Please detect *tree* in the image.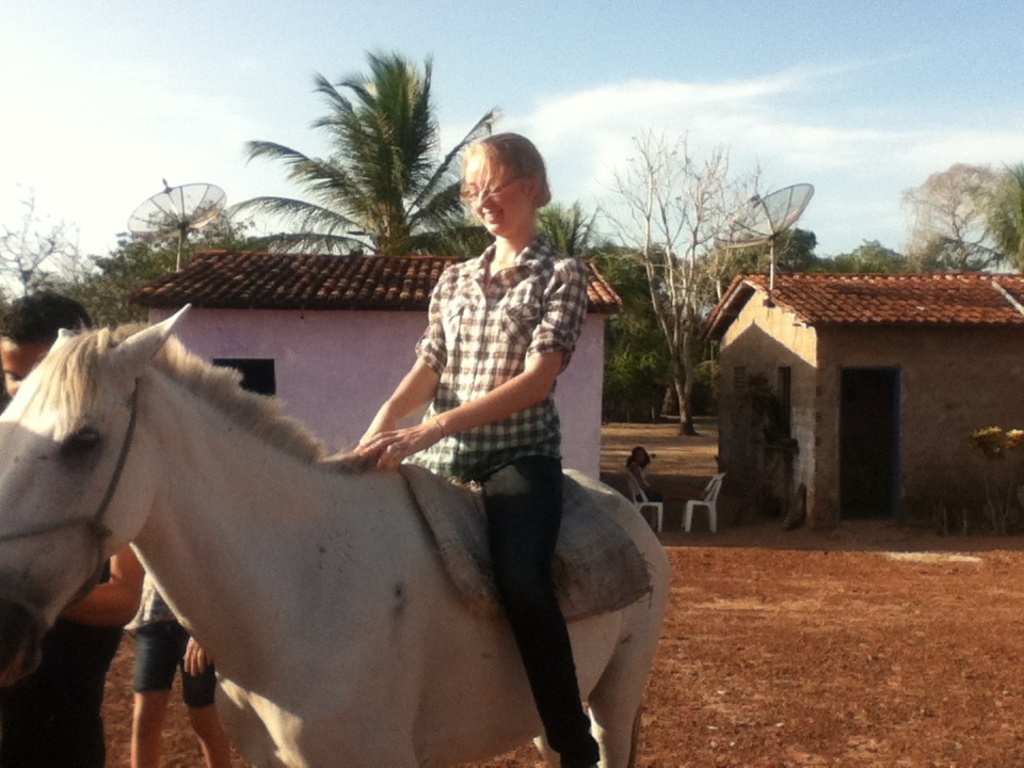
{"x1": 534, "y1": 197, "x2": 615, "y2": 267}.
